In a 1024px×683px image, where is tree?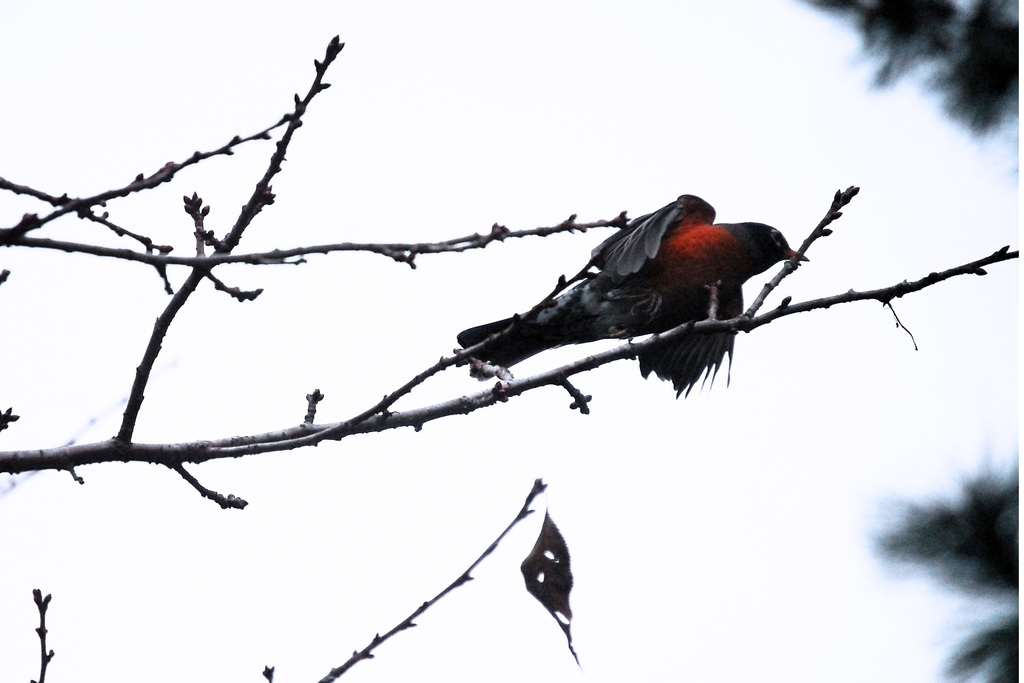
detection(792, 0, 1023, 193).
